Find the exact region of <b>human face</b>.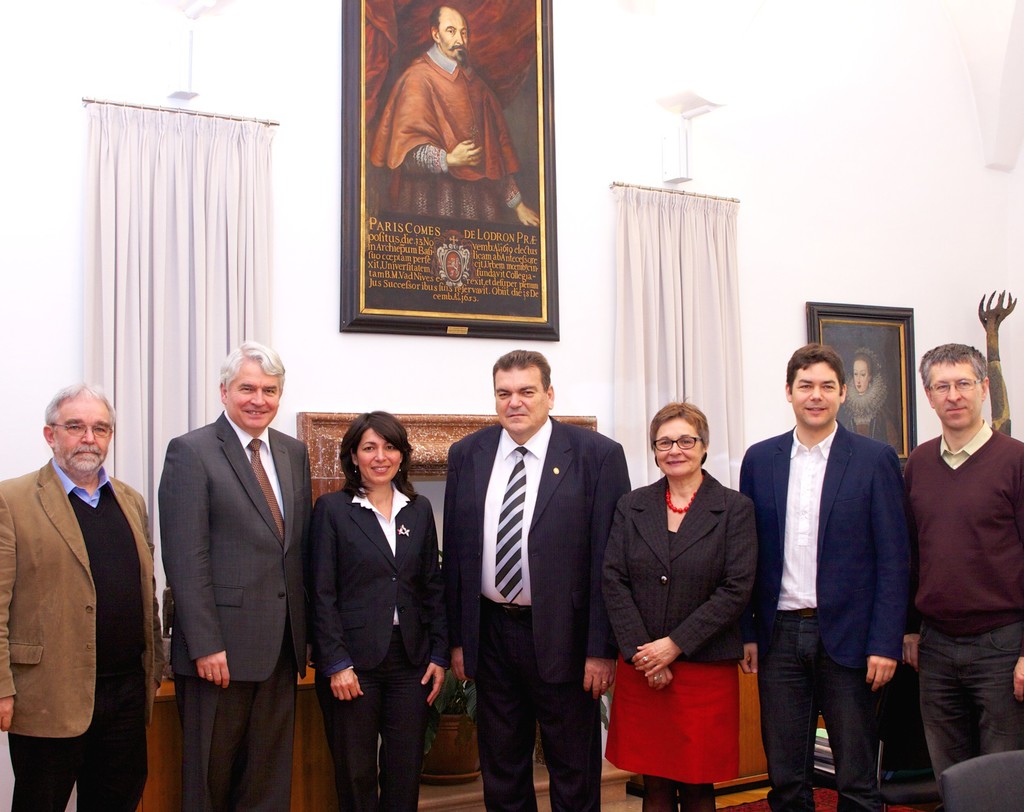
Exact region: <region>854, 358, 870, 394</region>.
